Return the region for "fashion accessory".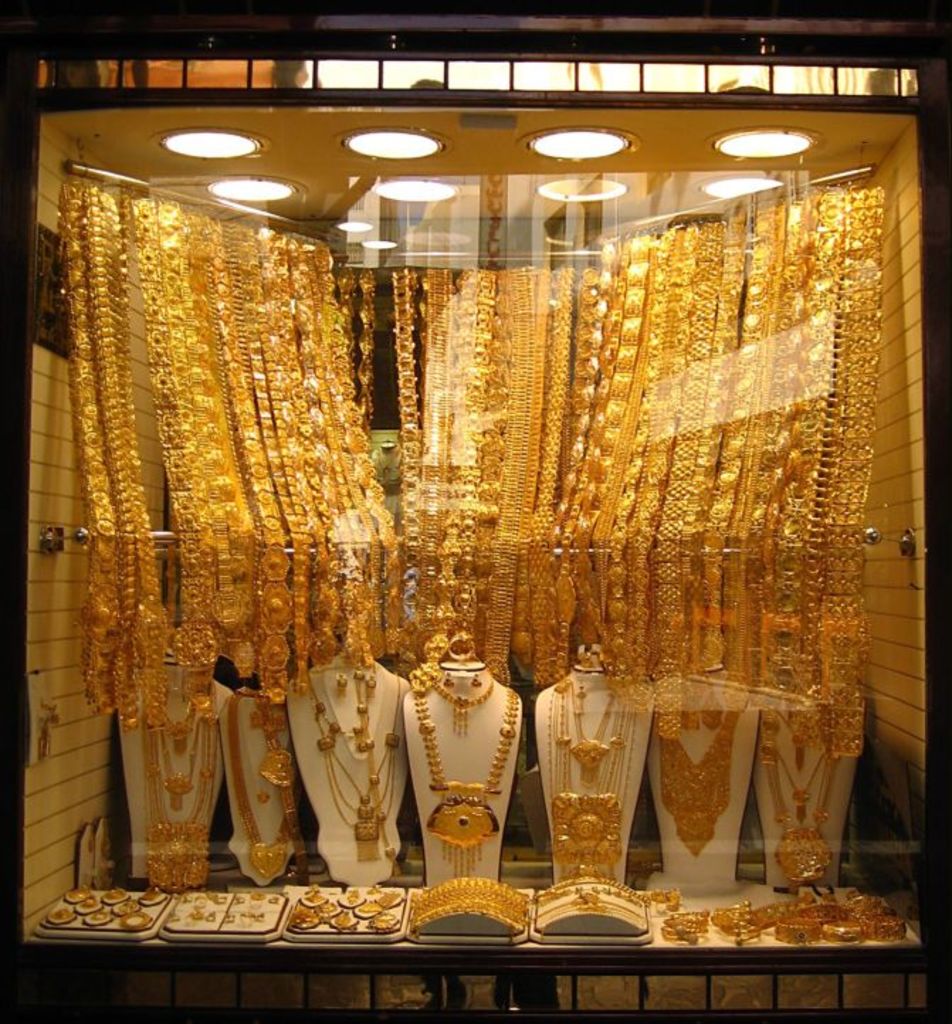
bbox(132, 661, 223, 892).
